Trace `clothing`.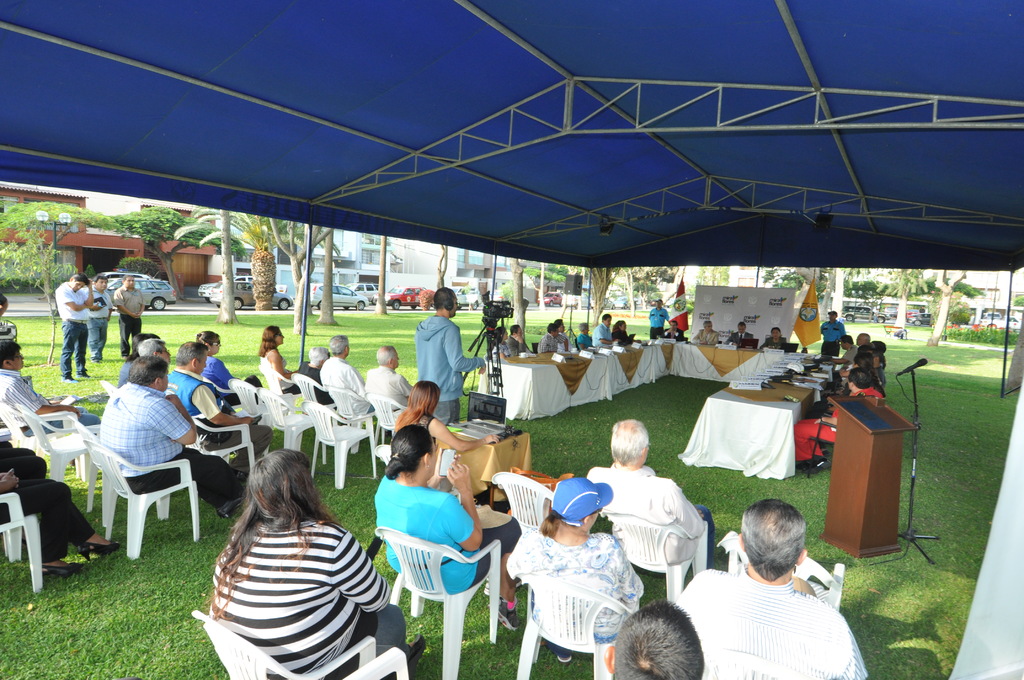
Traced to bbox=(168, 368, 273, 478).
